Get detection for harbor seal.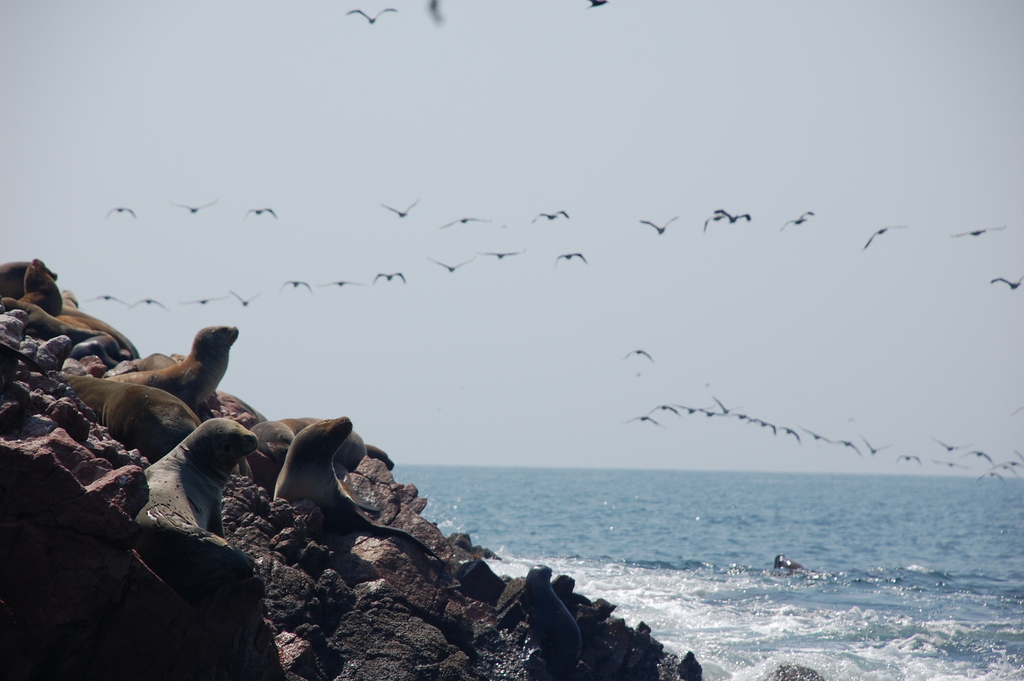
Detection: [x1=56, y1=373, x2=204, y2=465].
